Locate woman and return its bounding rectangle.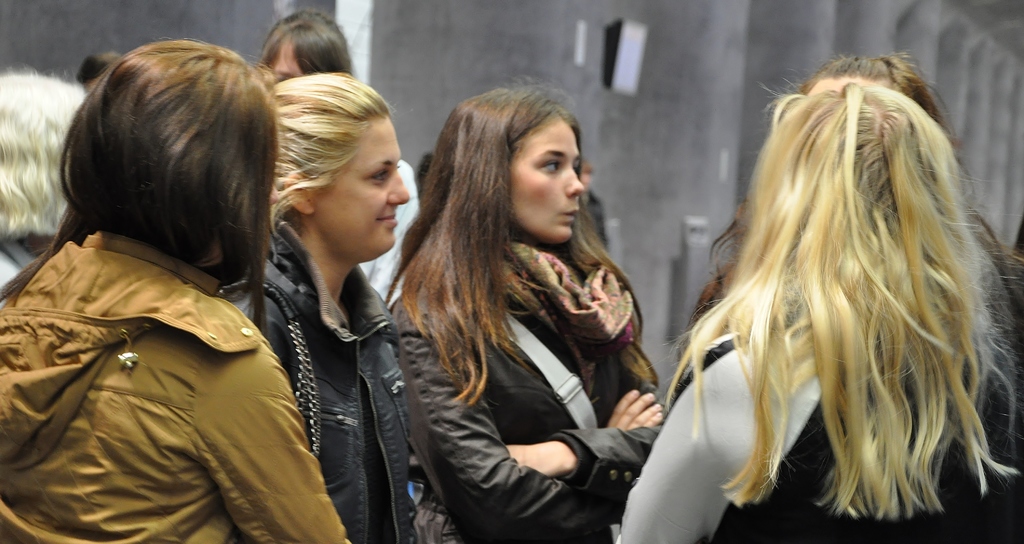
bbox=[212, 77, 456, 543].
